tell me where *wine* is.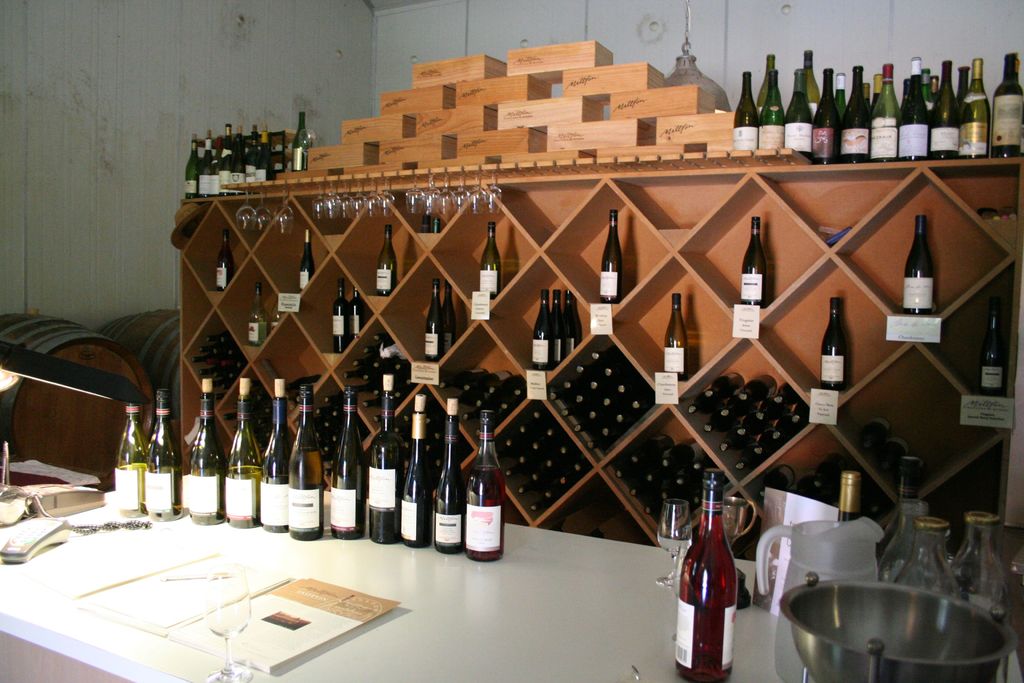
*wine* is at BBox(369, 375, 403, 543).
